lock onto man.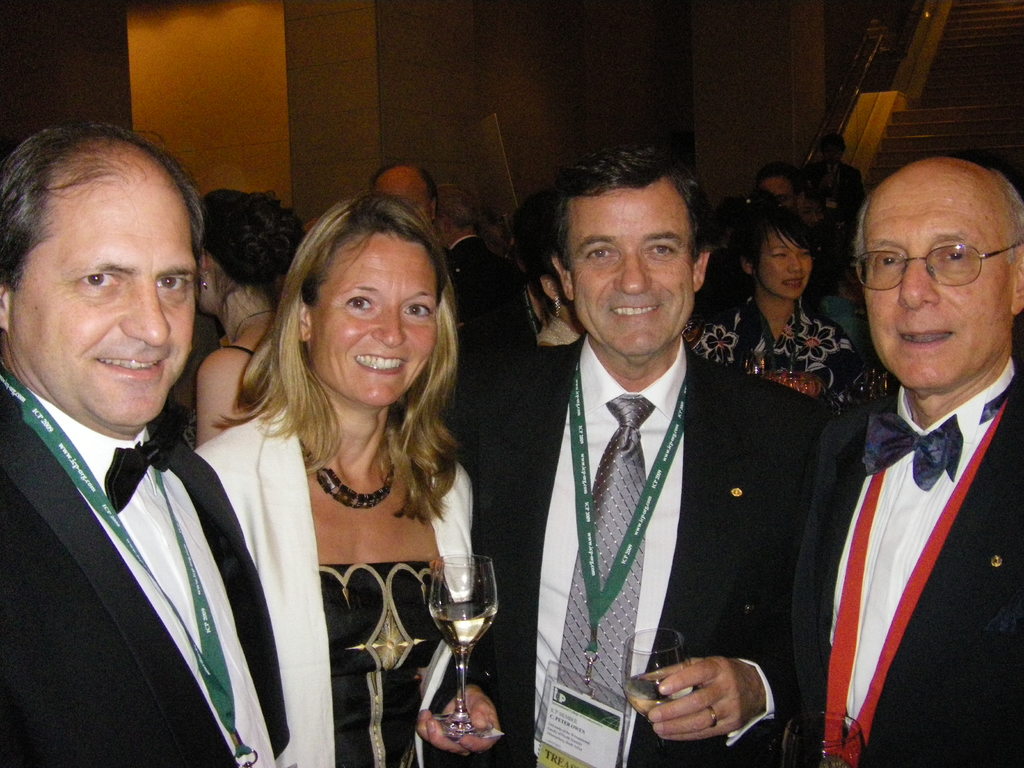
Locked: pyautogui.locateOnScreen(800, 134, 865, 228).
